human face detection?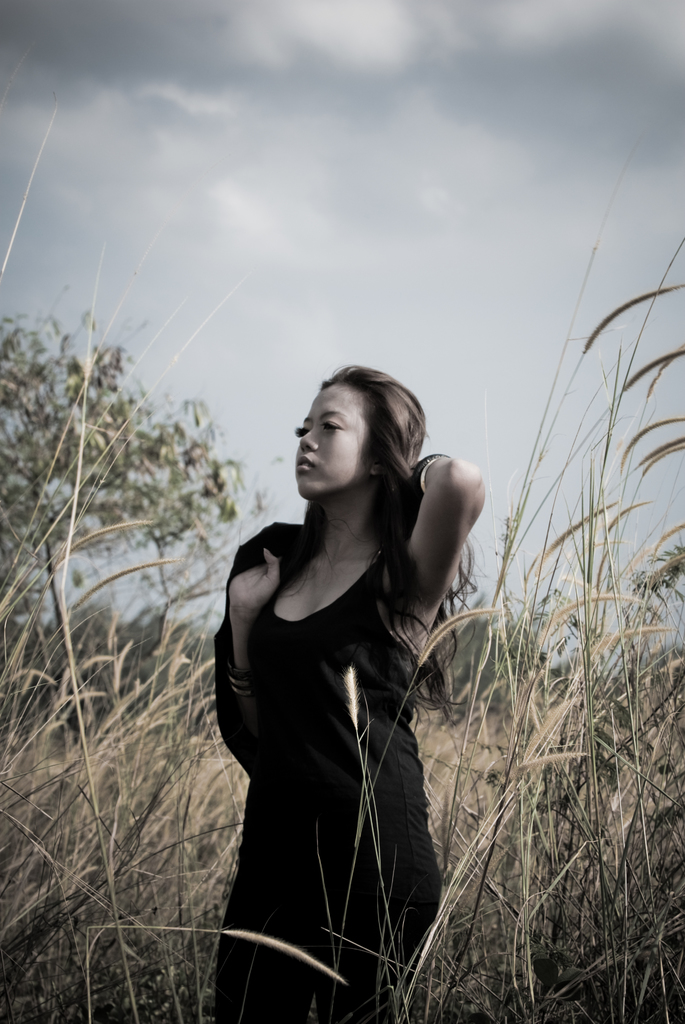
locate(287, 370, 370, 497)
